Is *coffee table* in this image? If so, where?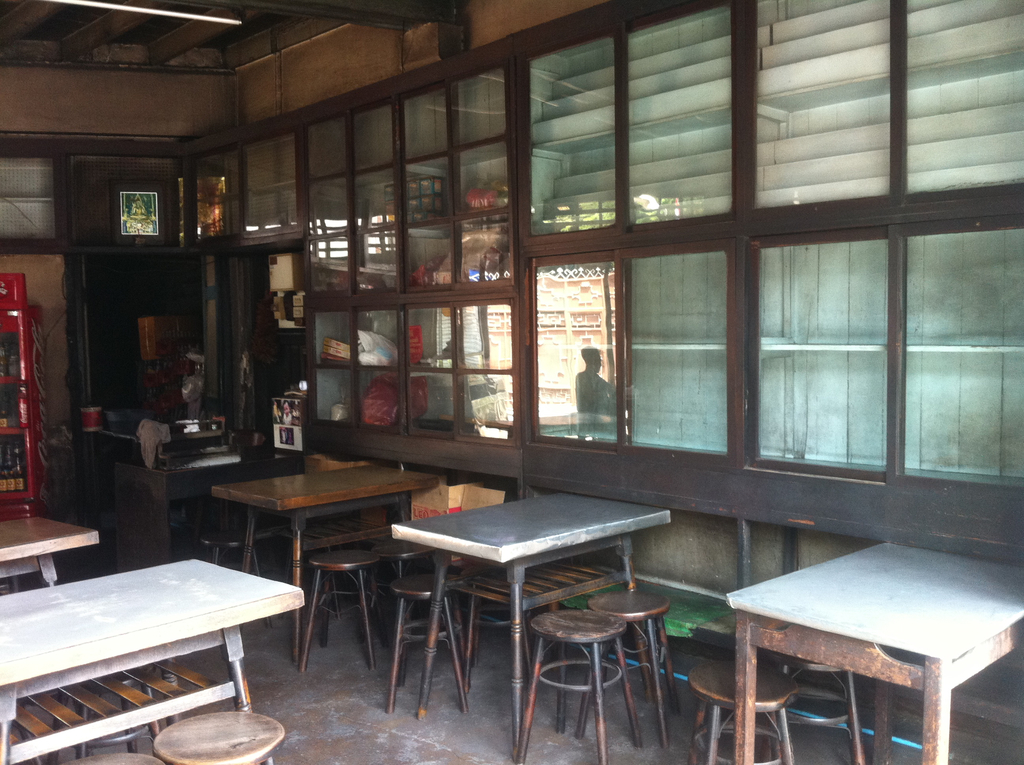
Yes, at [x1=0, y1=502, x2=112, y2=583].
